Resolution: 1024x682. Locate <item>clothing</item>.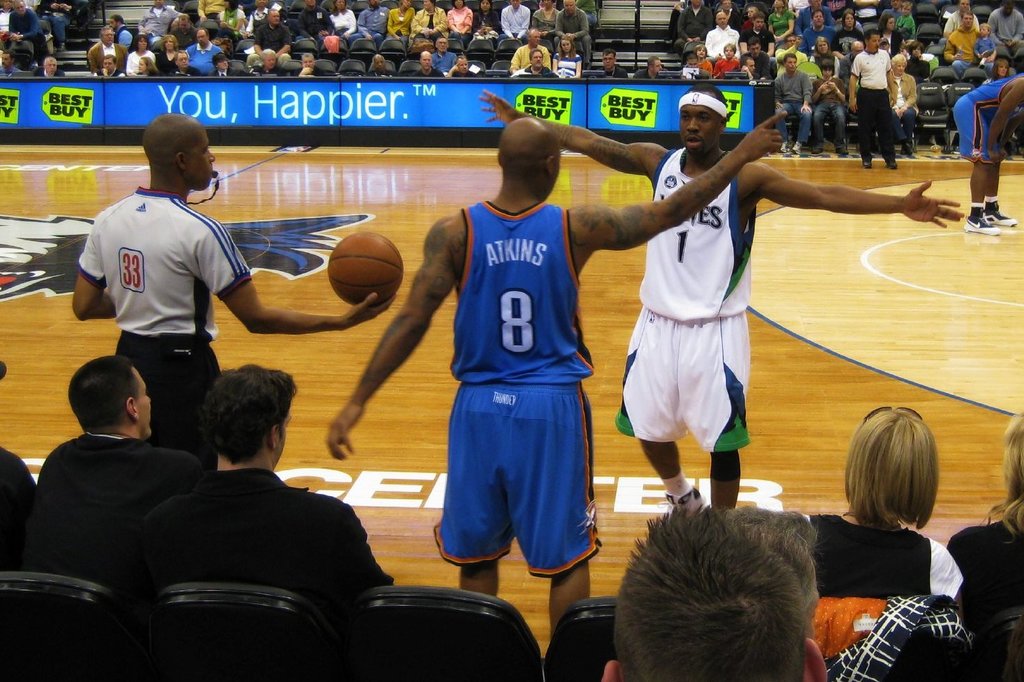
bbox=[138, 472, 395, 611].
